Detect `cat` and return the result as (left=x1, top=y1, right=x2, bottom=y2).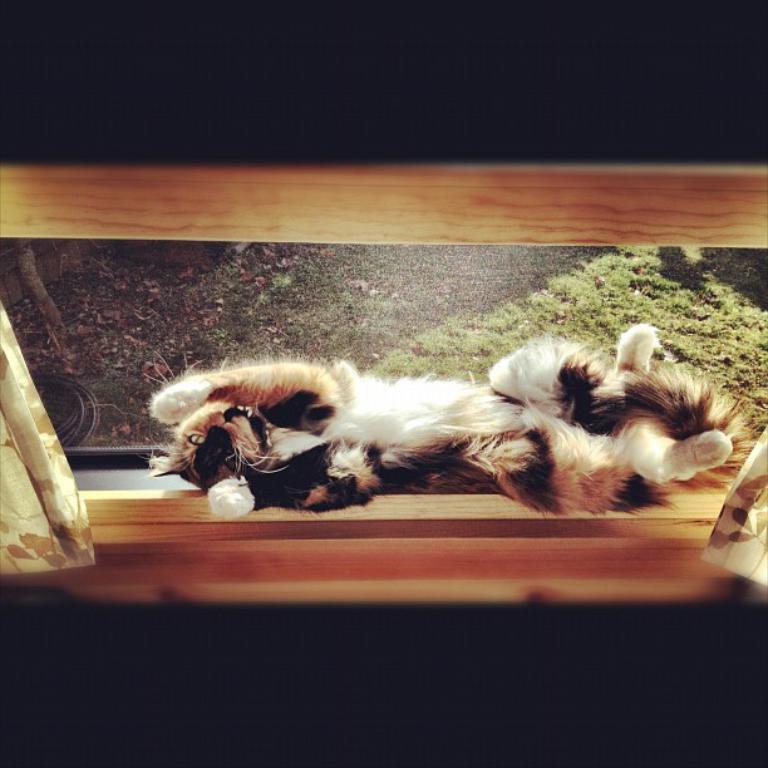
(left=134, top=316, right=762, bottom=523).
